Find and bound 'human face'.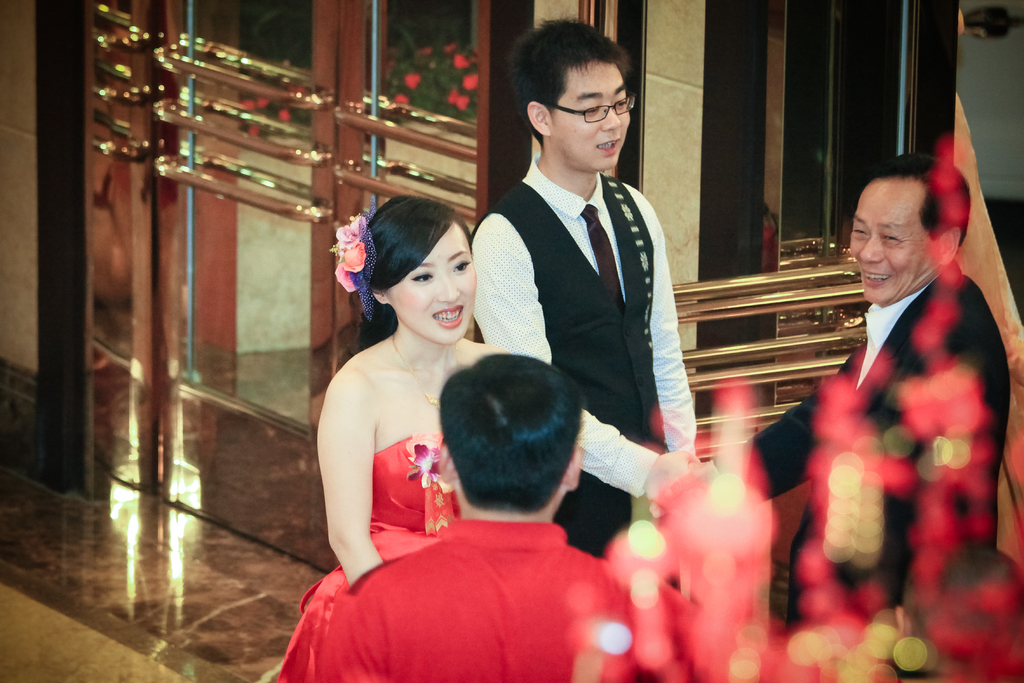
Bound: region(550, 60, 639, 169).
